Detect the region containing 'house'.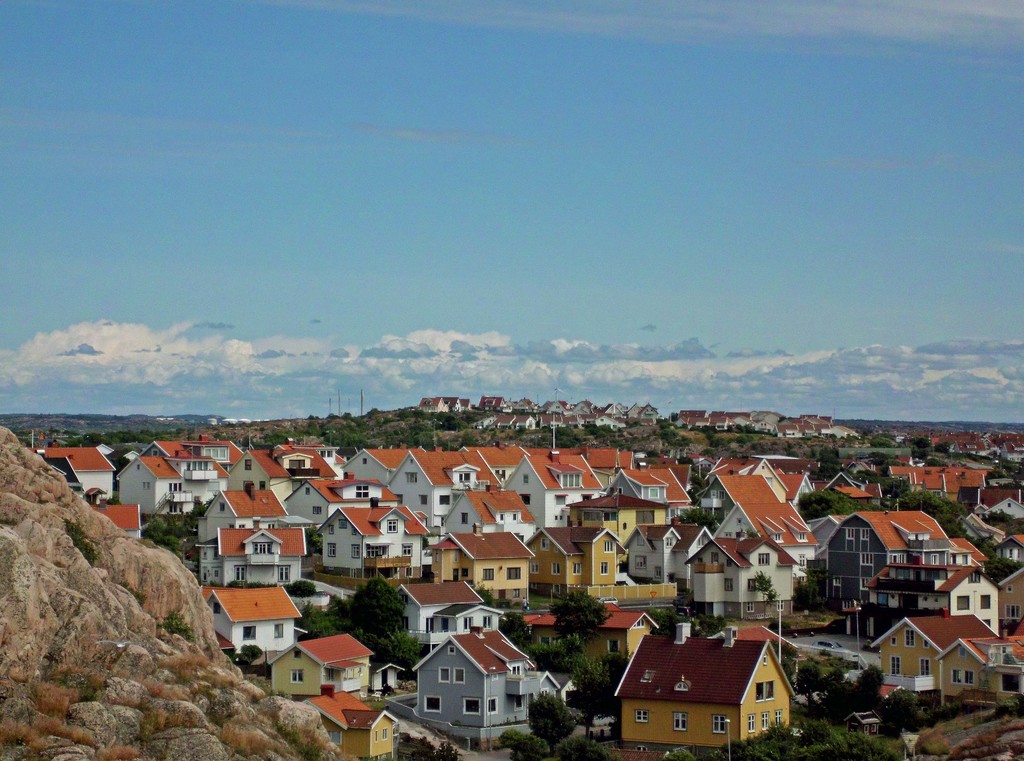
872:531:1005:639.
